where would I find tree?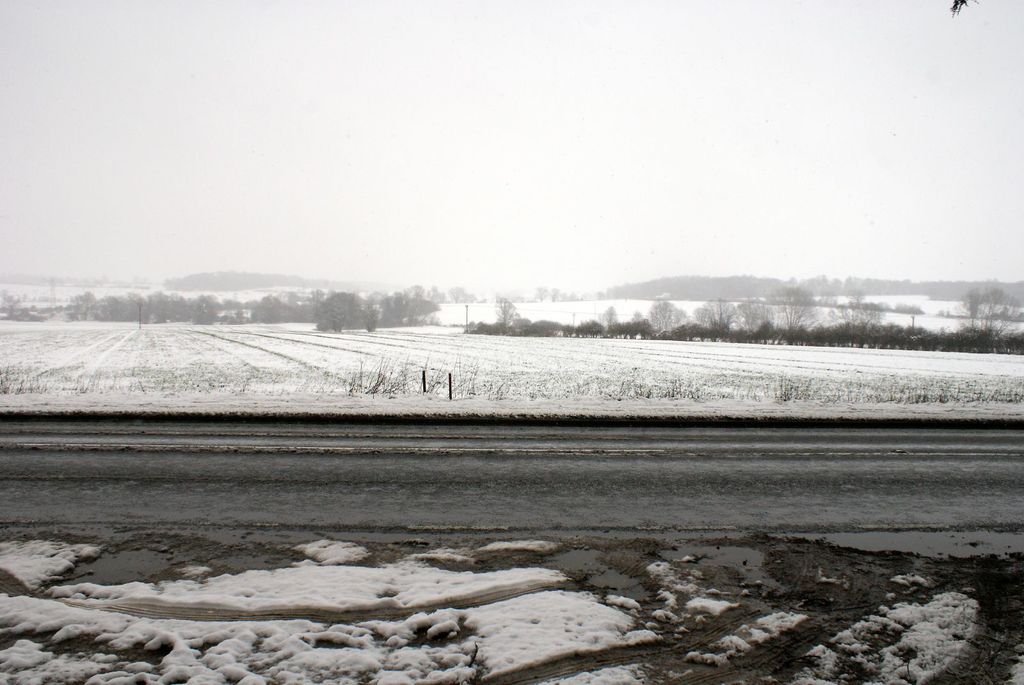
At bbox=[311, 301, 323, 340].
